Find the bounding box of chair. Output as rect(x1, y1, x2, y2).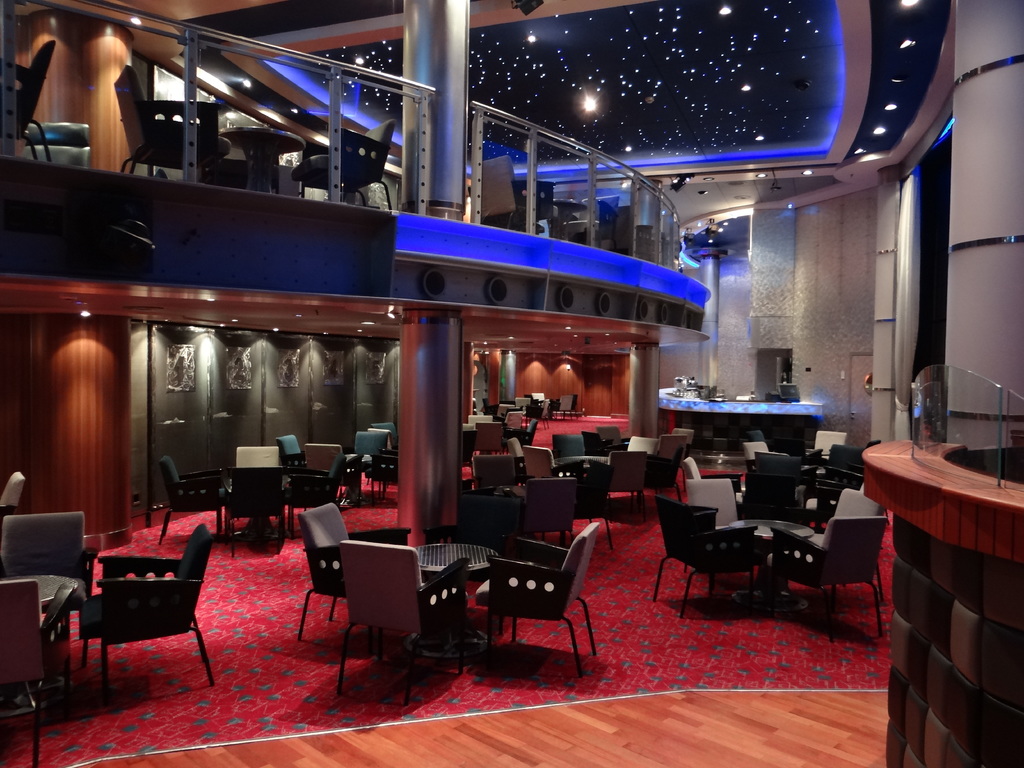
rect(746, 444, 773, 471).
